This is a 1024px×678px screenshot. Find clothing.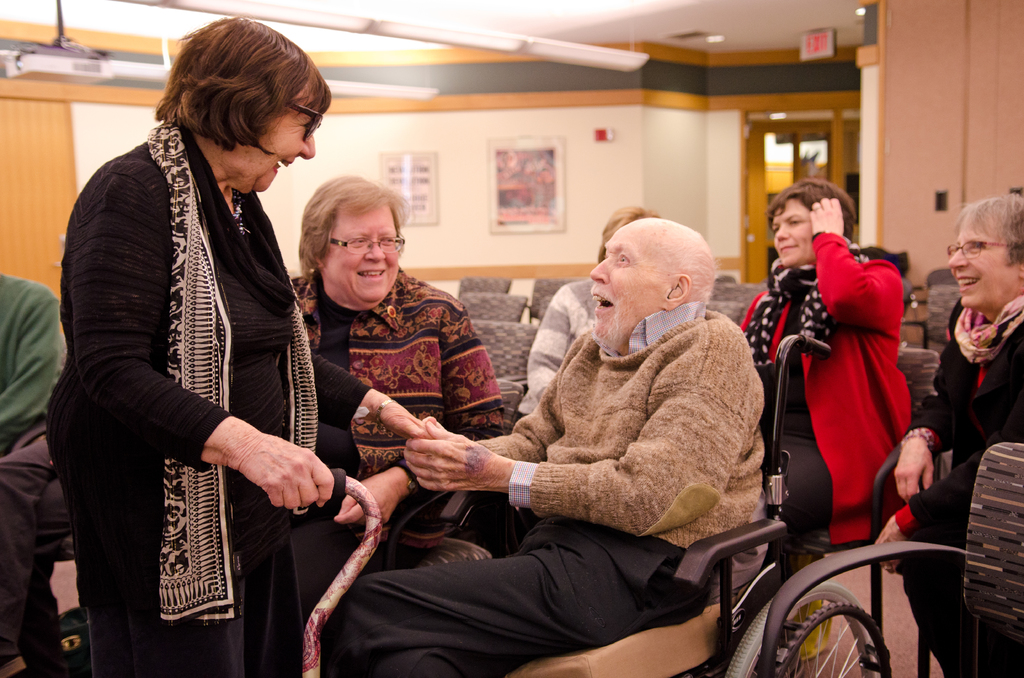
Bounding box: pyautogui.locateOnScreen(48, 86, 335, 666).
